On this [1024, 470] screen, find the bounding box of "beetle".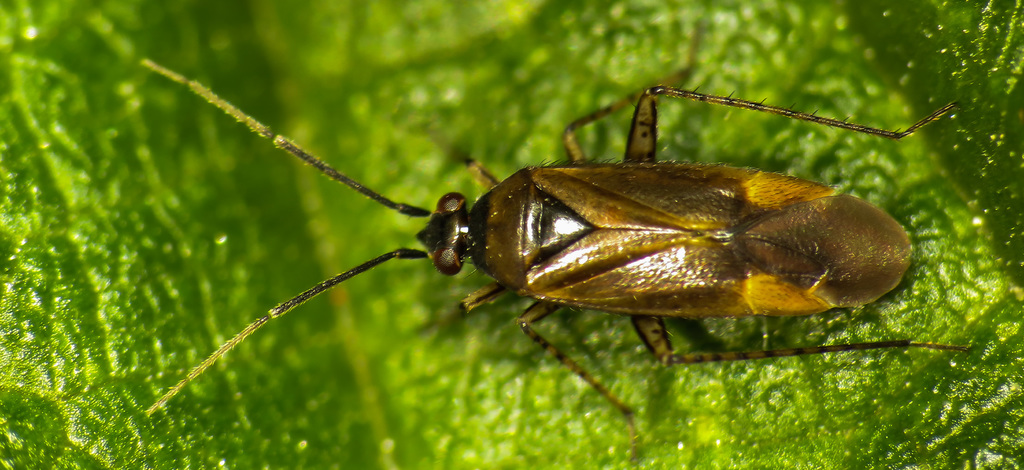
Bounding box: {"left": 168, "top": 62, "right": 1023, "bottom": 405}.
